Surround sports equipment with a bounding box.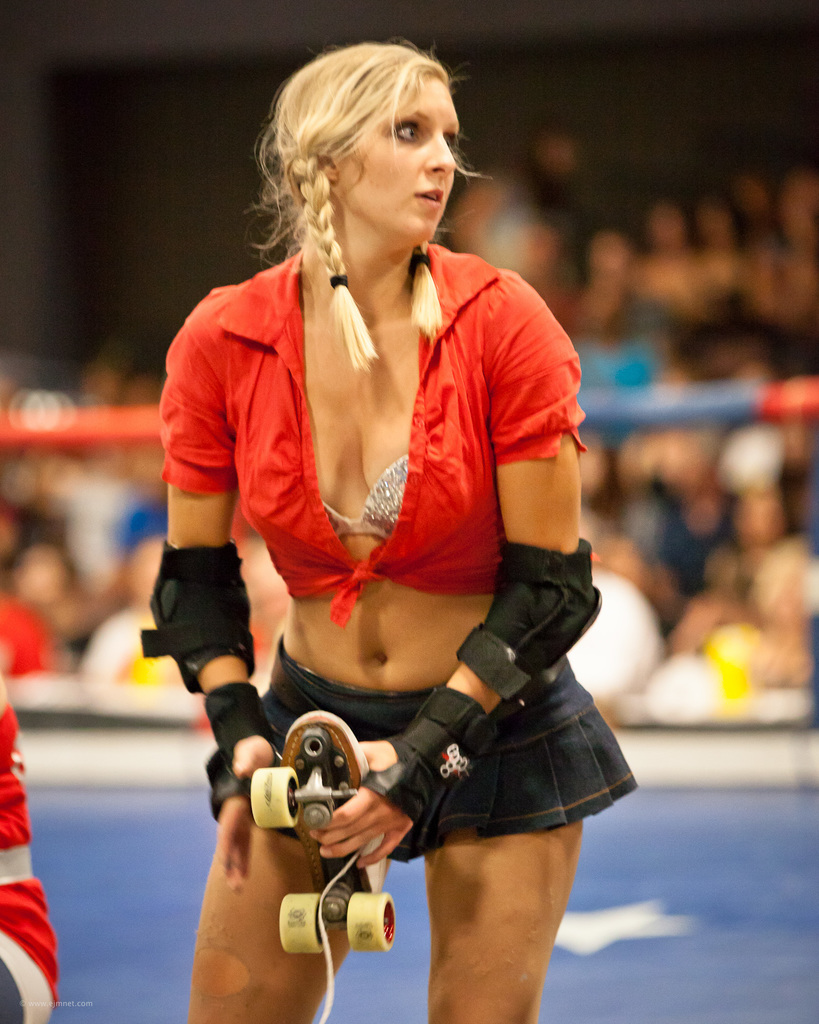
[left=138, top=543, right=255, bottom=696].
